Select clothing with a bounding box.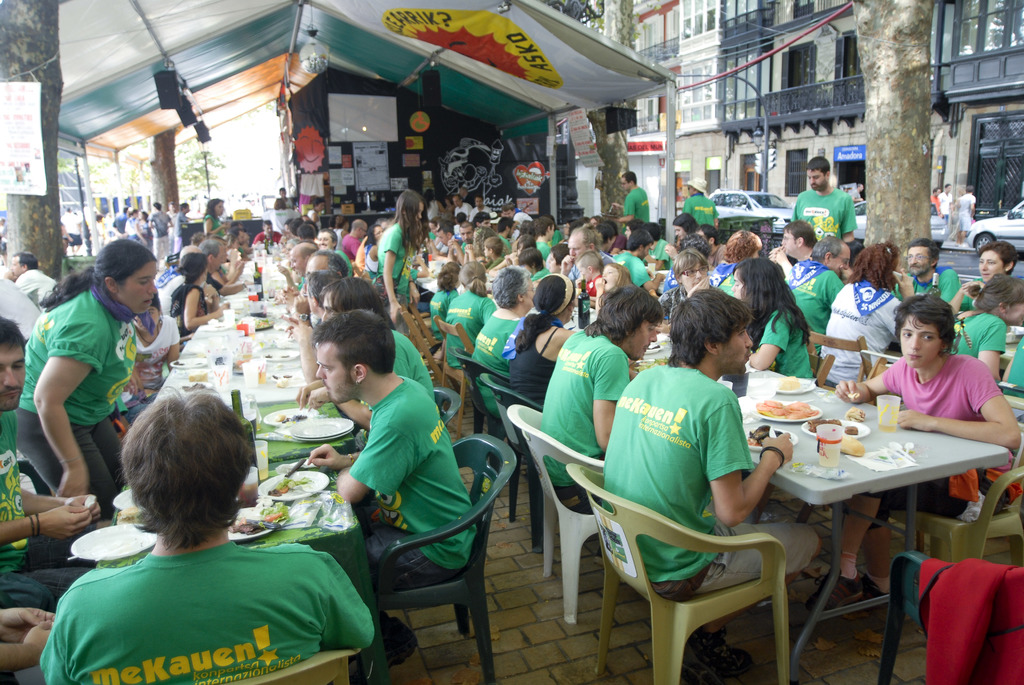
(left=960, top=191, right=978, bottom=228).
